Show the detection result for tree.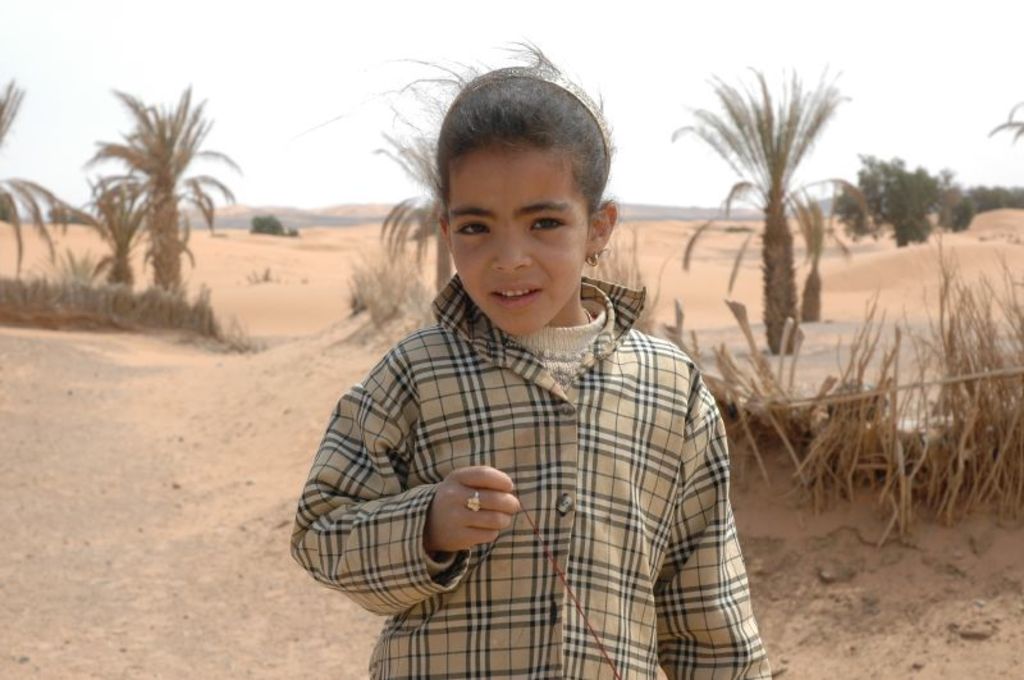
[380, 120, 458, 296].
